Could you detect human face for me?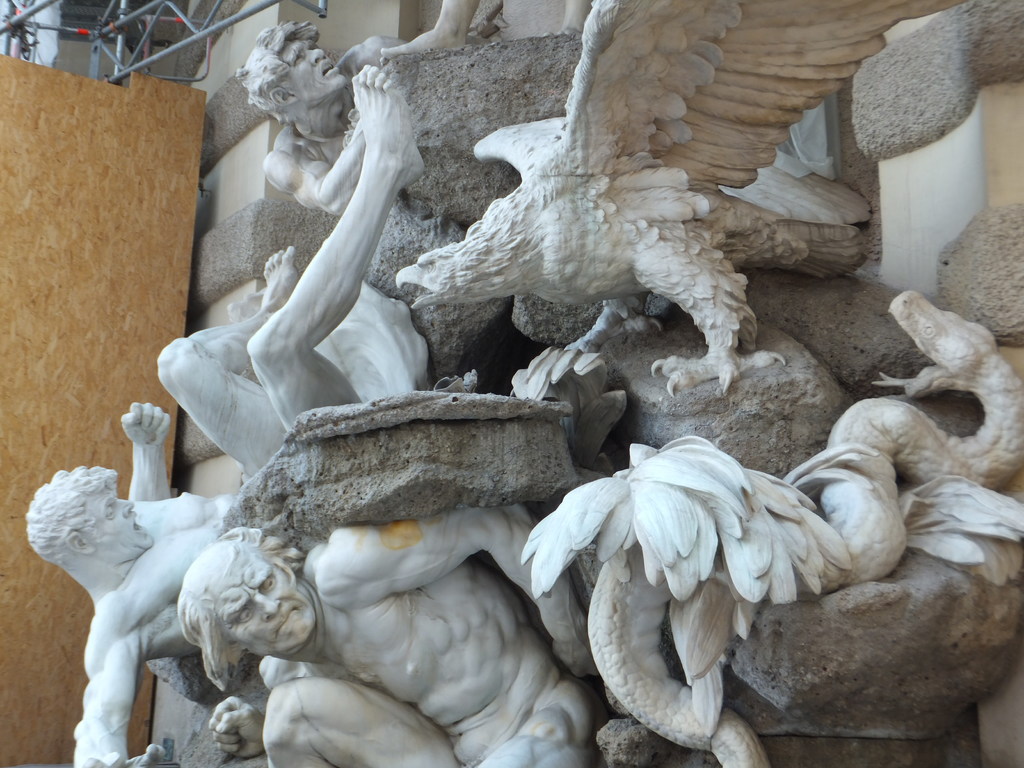
Detection result: detection(206, 558, 314, 657).
